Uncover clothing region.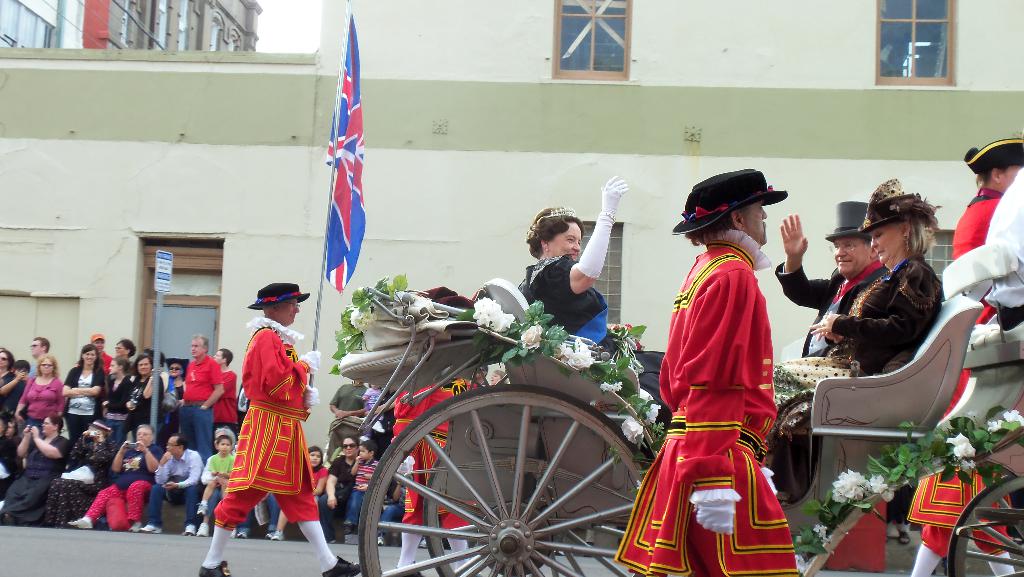
Uncovered: 328/383/373/453.
